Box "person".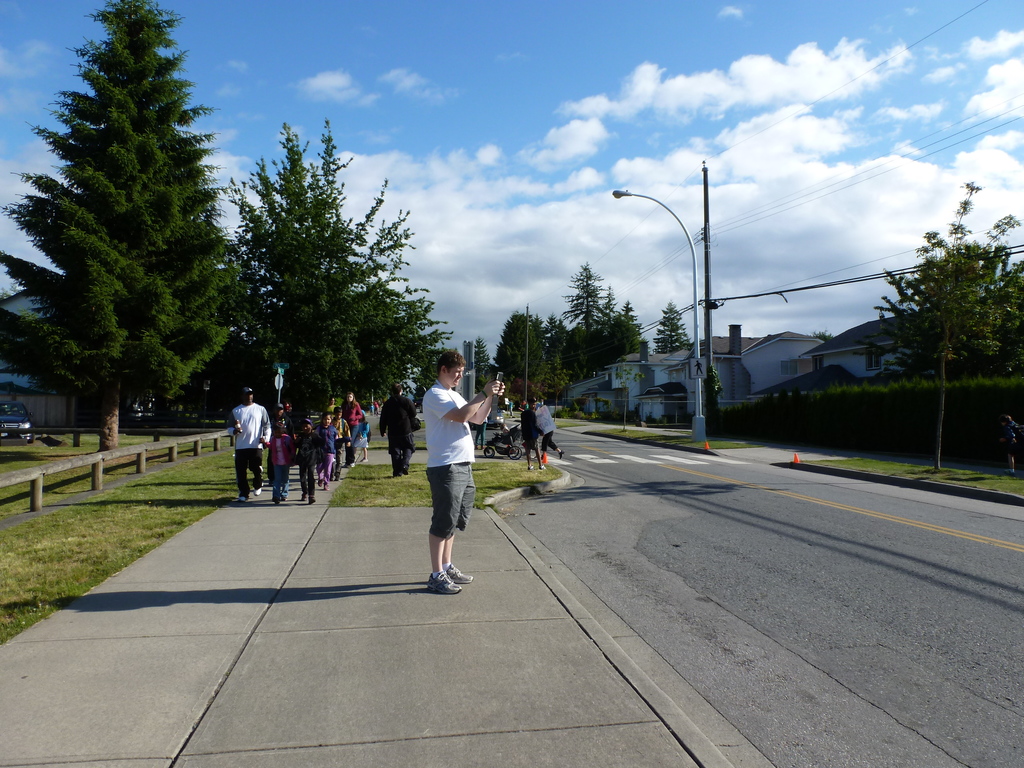
pyautogui.locateOnScreen(289, 395, 321, 510).
